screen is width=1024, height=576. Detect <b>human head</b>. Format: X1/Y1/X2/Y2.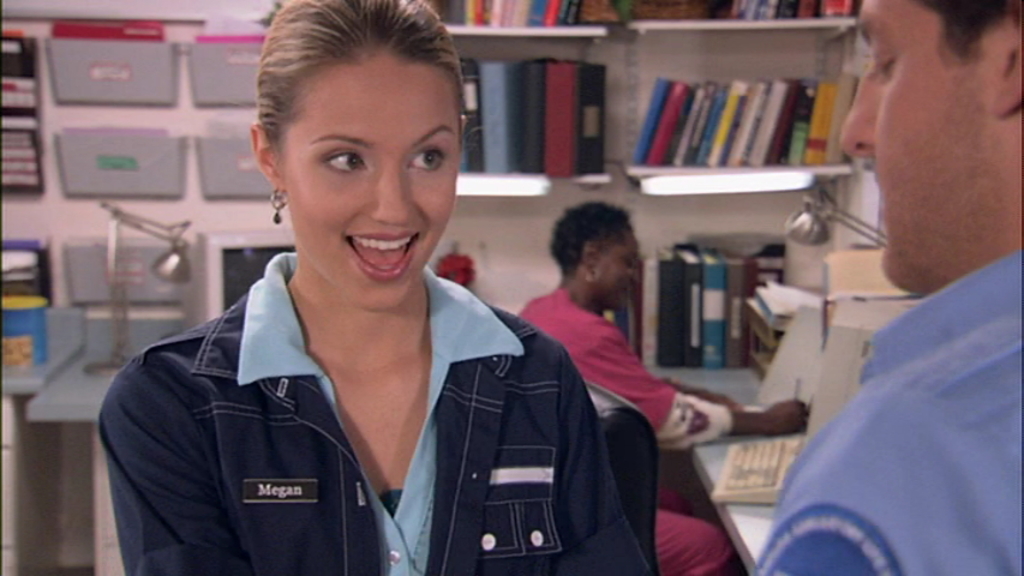
248/0/466/308.
